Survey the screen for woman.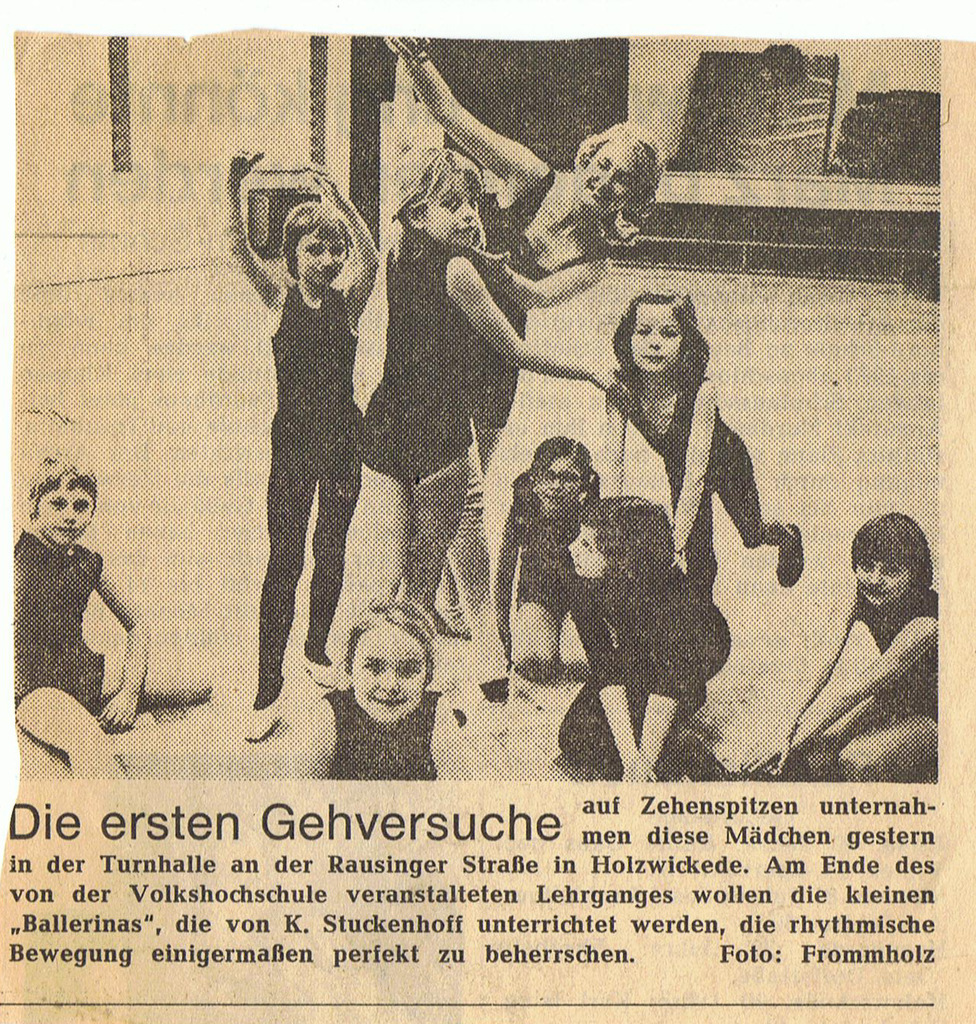
Survey found: bbox=[744, 507, 945, 799].
